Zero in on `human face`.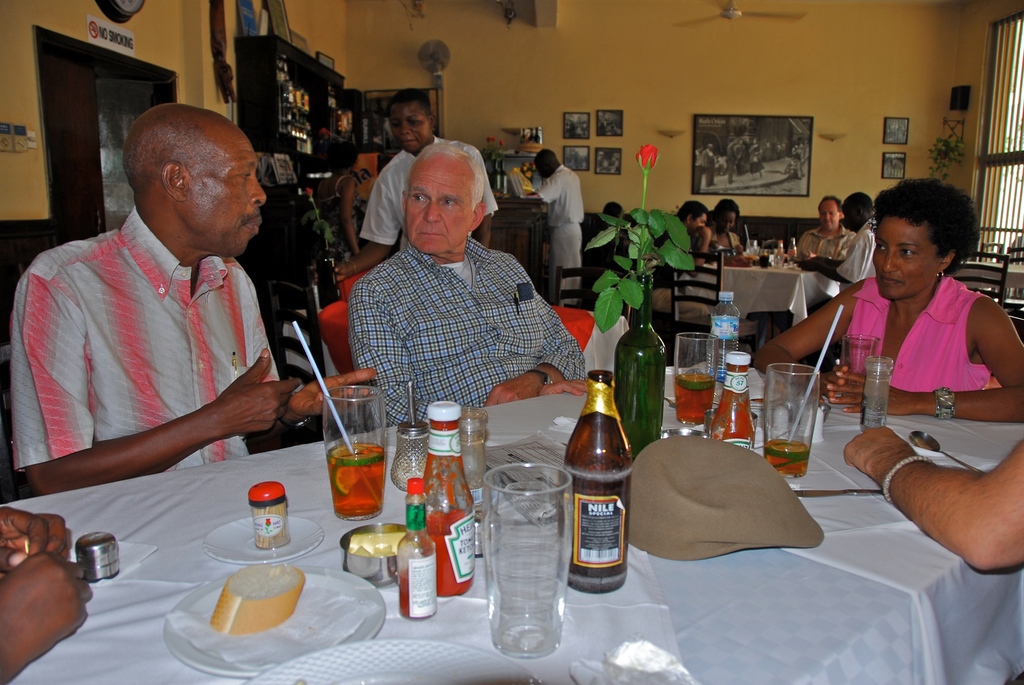
Zeroed in: <region>872, 215, 933, 299</region>.
